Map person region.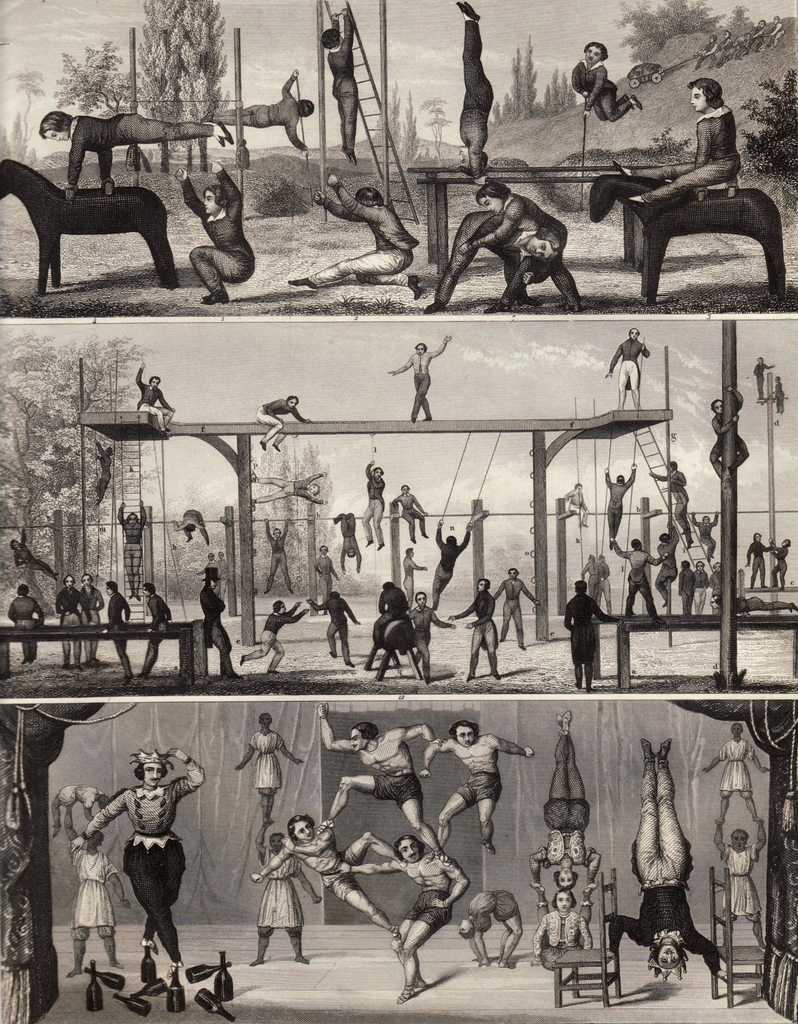
Mapped to bbox=[93, 440, 115, 507].
